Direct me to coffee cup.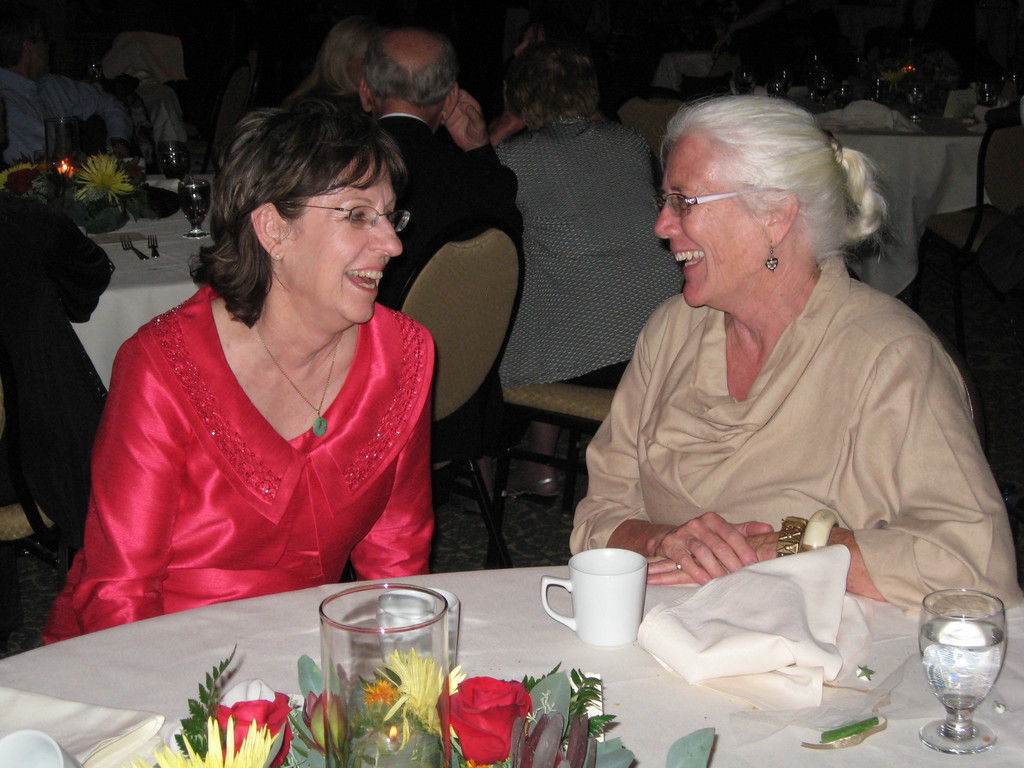
Direction: {"x1": 374, "y1": 586, "x2": 461, "y2": 675}.
